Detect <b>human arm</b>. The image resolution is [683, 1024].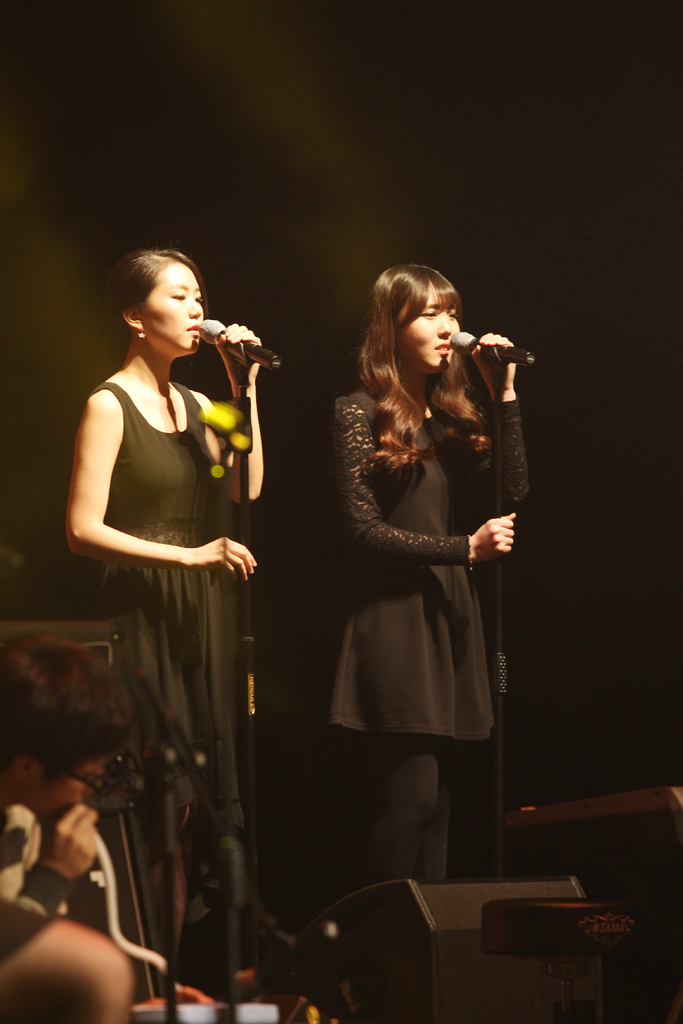
crop(63, 390, 257, 580).
